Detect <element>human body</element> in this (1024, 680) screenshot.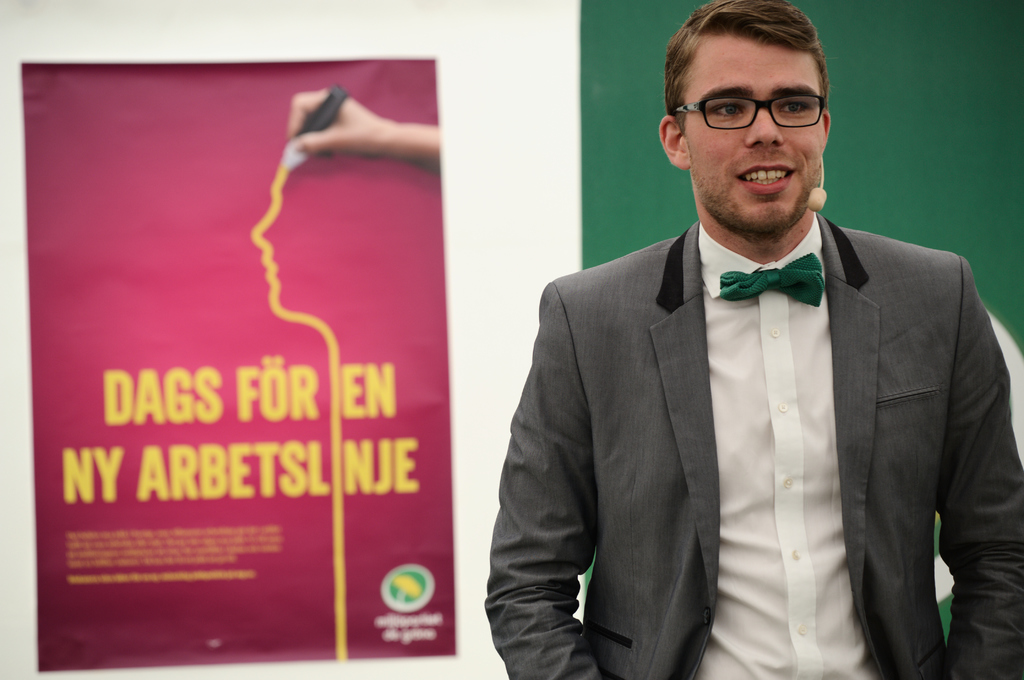
Detection: (451,74,1017,670).
